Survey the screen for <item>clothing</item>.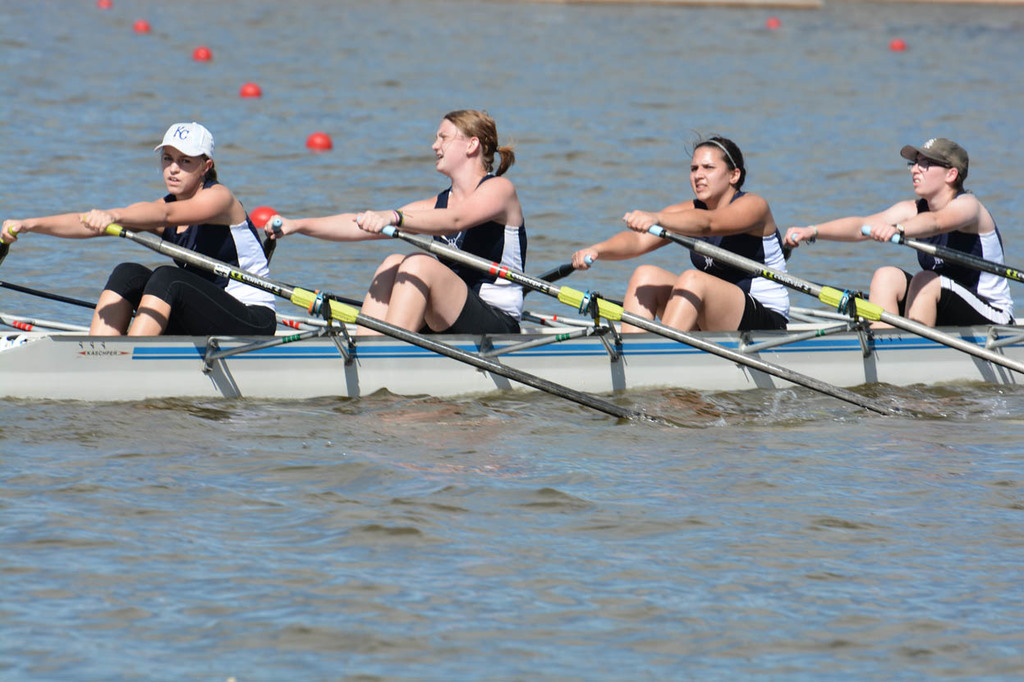
Survey found: (left=683, top=196, right=812, bottom=337).
